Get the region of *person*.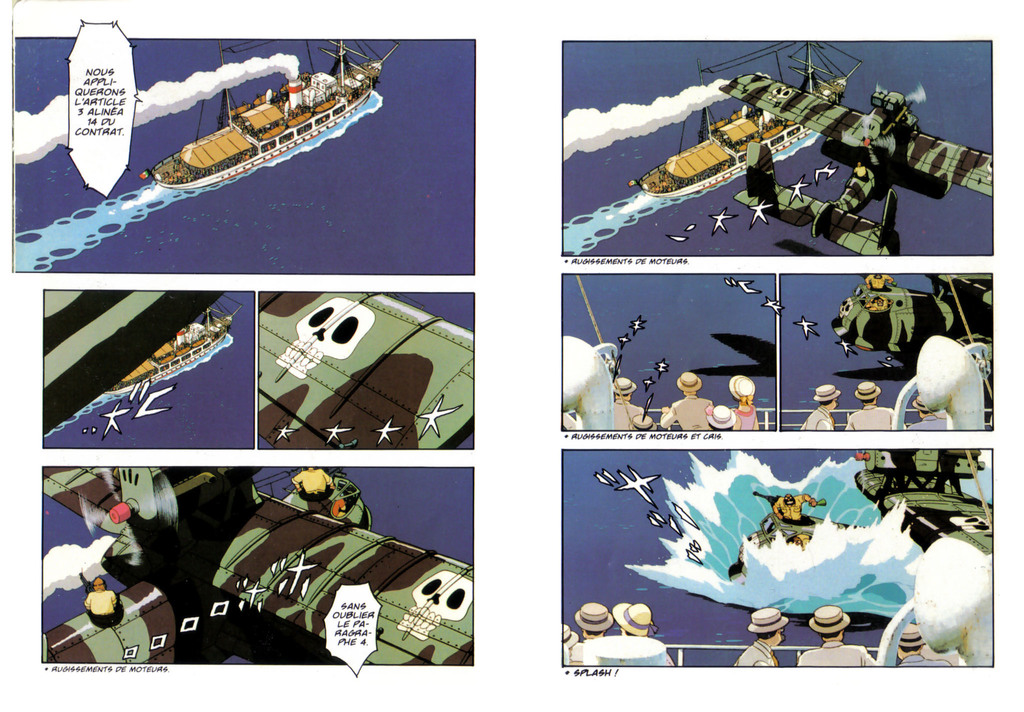
detection(803, 377, 834, 433).
